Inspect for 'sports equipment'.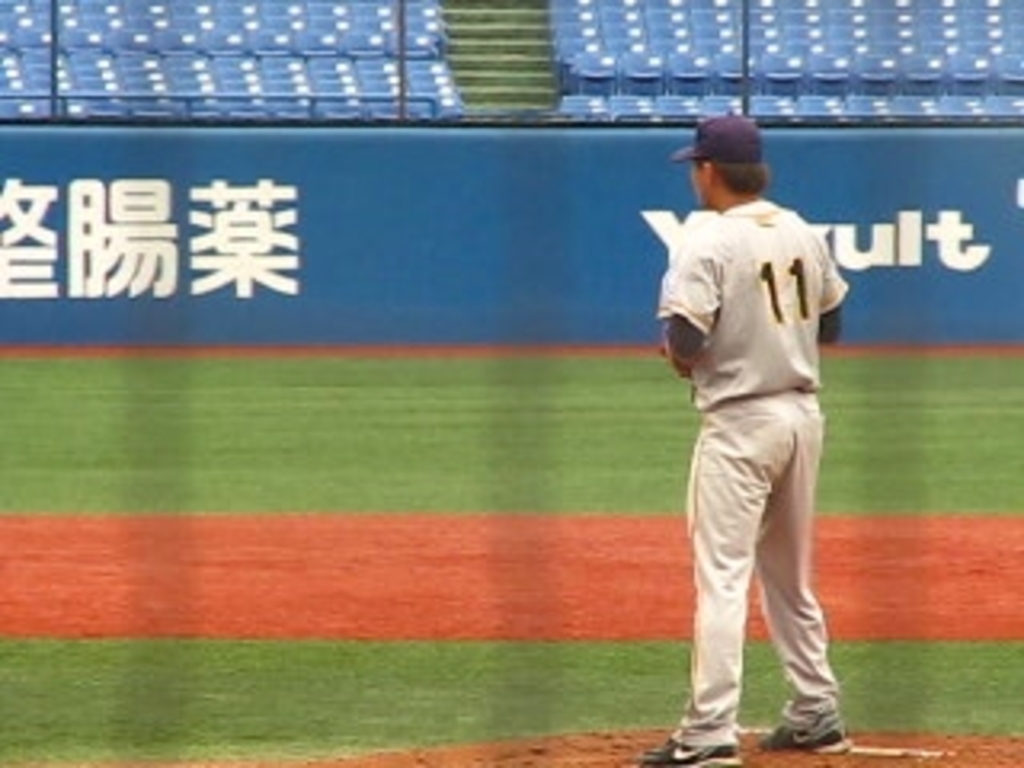
Inspection: bbox=(637, 736, 746, 765).
